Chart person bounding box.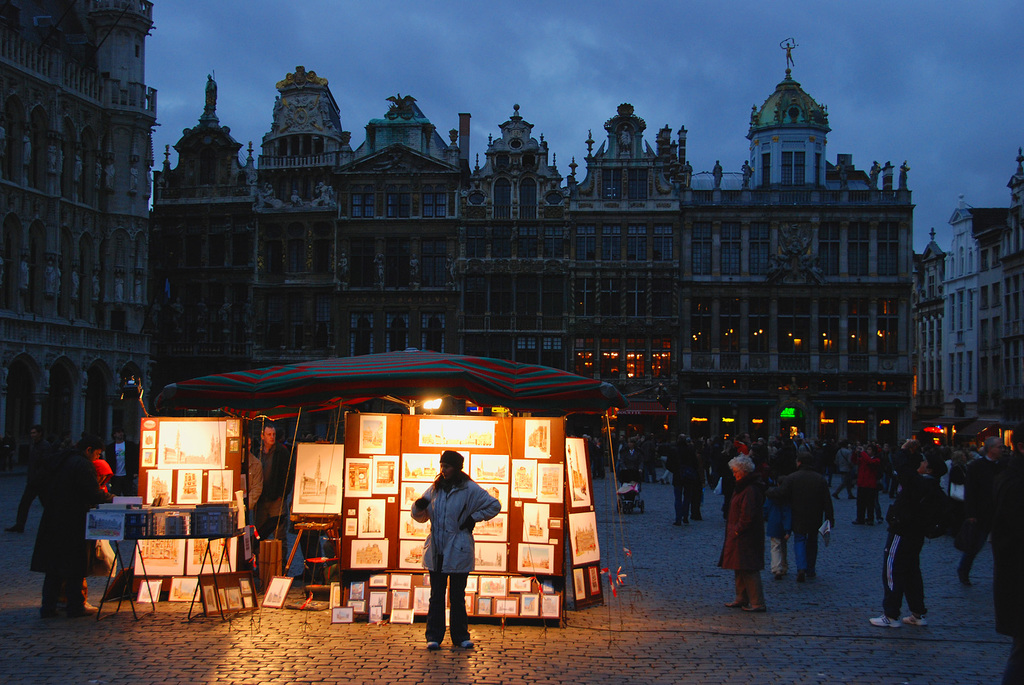
Charted: <box>717,454,765,612</box>.
